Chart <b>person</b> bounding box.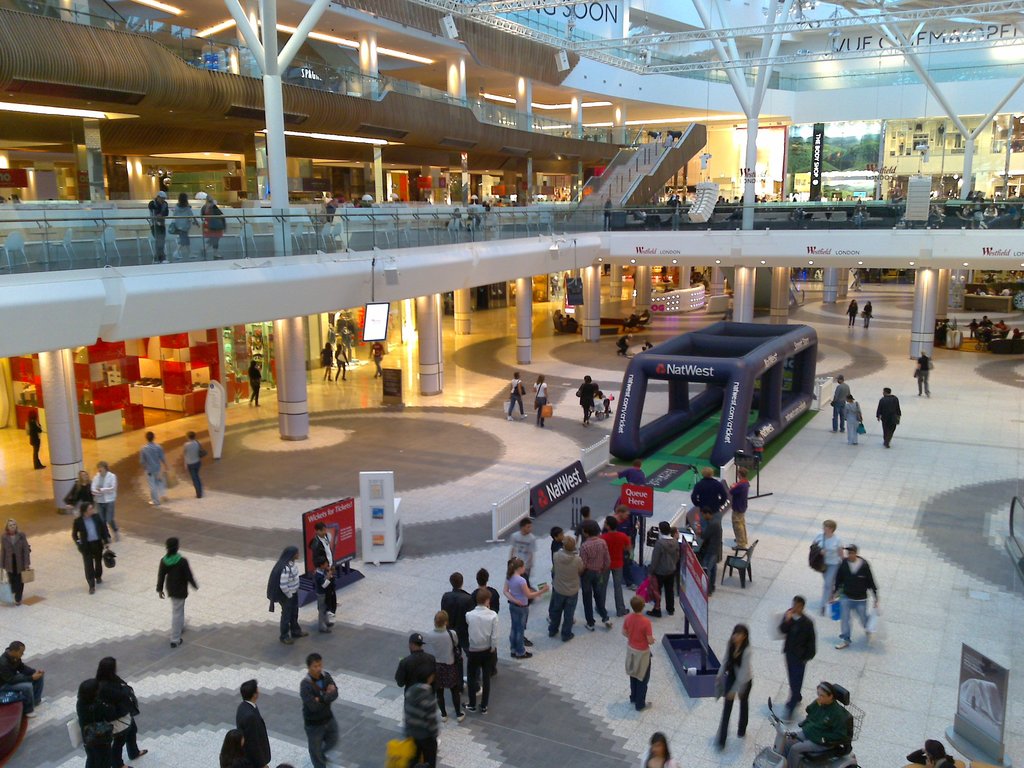
Charted: pyautogui.locateOnScreen(548, 535, 582, 641).
